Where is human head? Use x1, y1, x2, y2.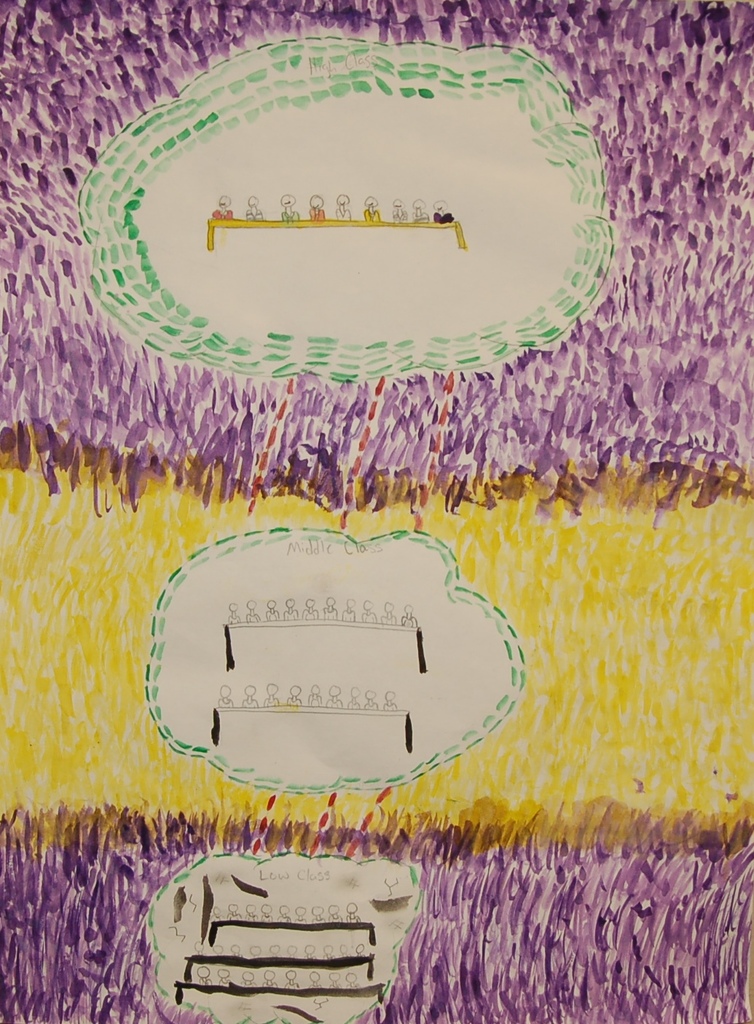
229, 939, 243, 955.
